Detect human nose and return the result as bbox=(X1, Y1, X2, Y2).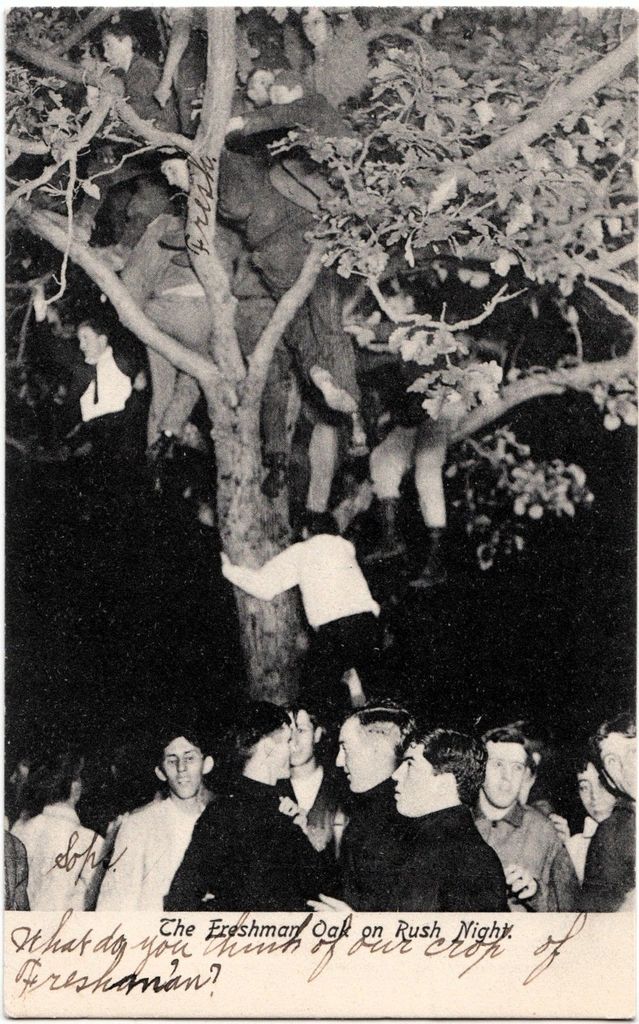
bbox=(619, 755, 629, 772).
